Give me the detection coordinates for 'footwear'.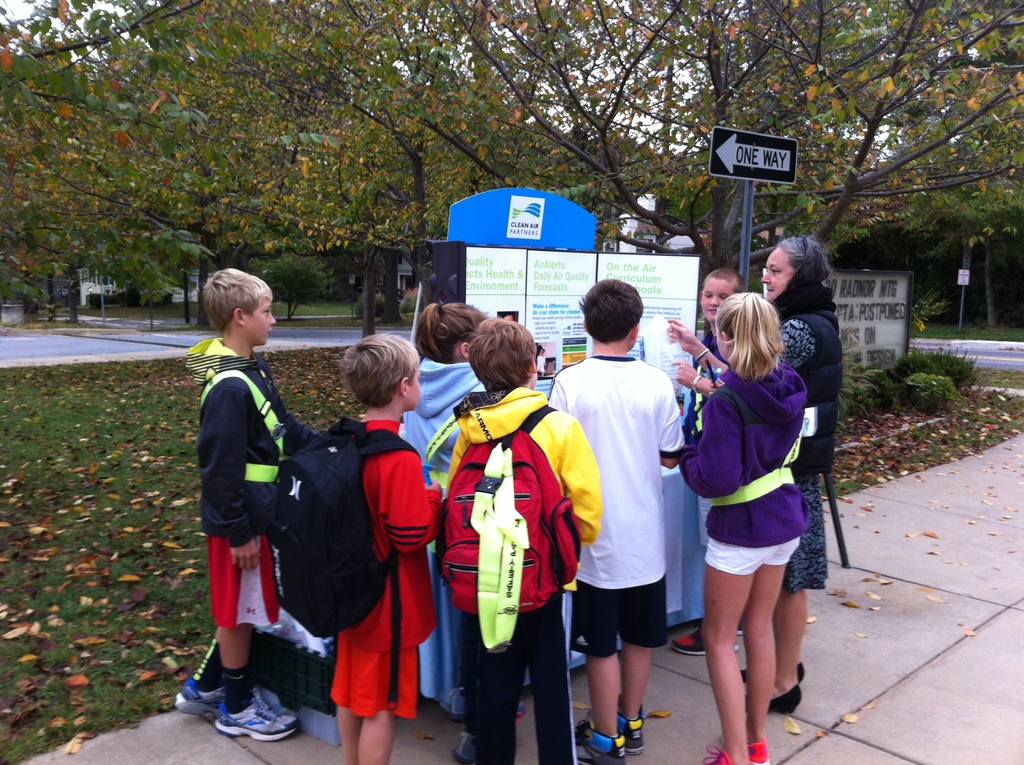
[left=567, top=711, right=625, bottom=764].
